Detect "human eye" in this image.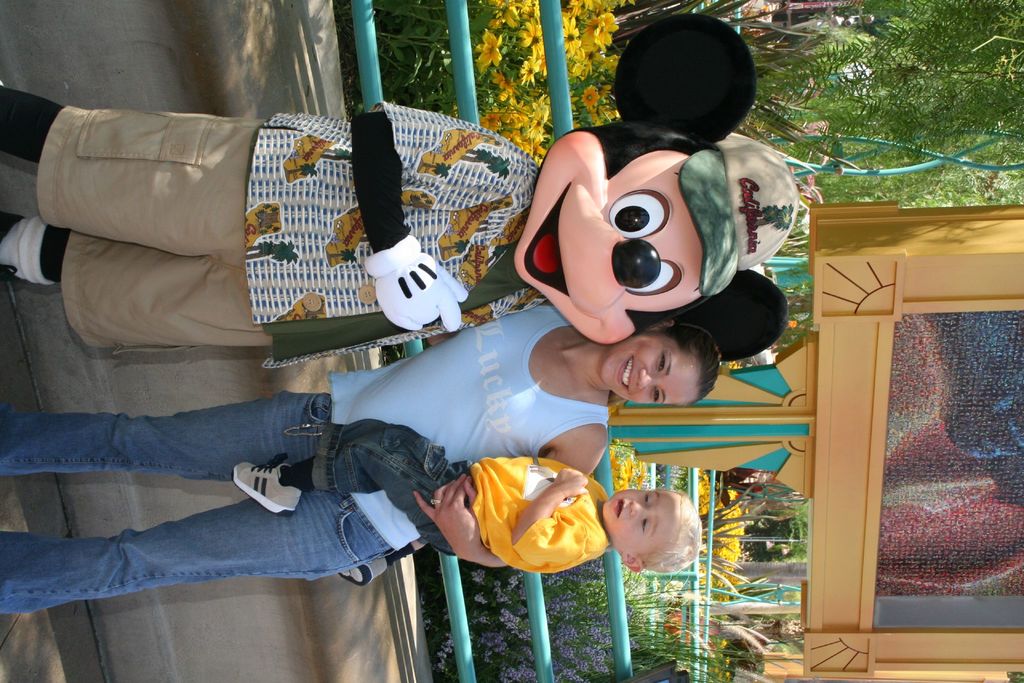
Detection: 651/349/669/375.
